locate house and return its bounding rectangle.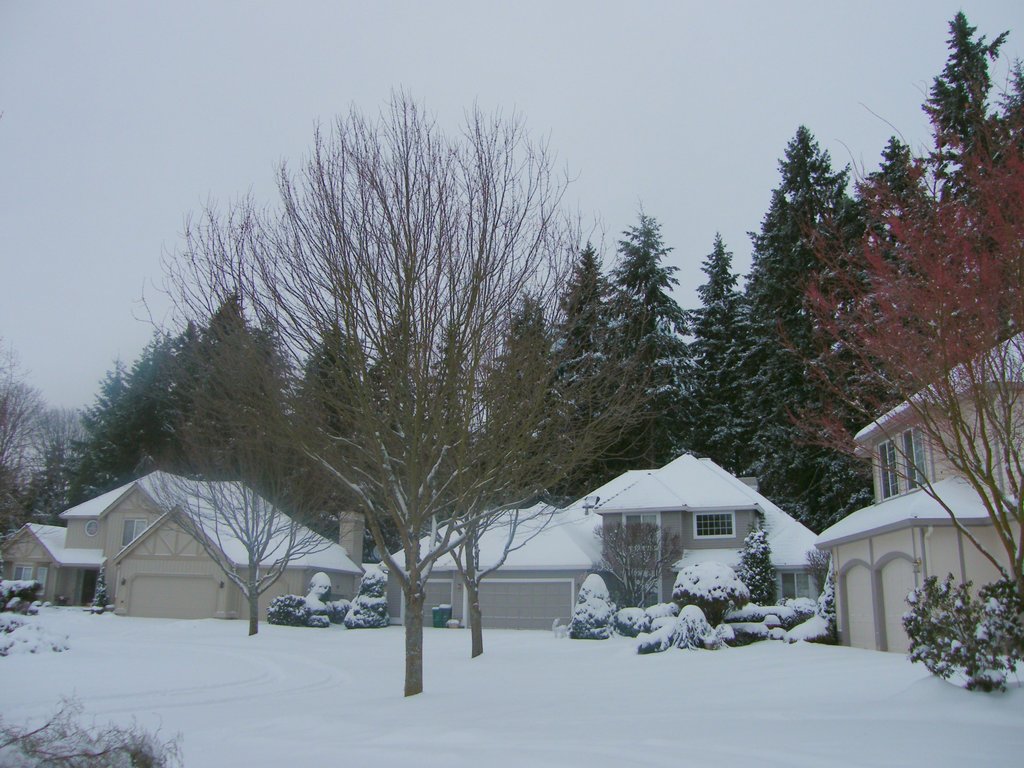
x1=66 y1=462 x2=359 y2=629.
